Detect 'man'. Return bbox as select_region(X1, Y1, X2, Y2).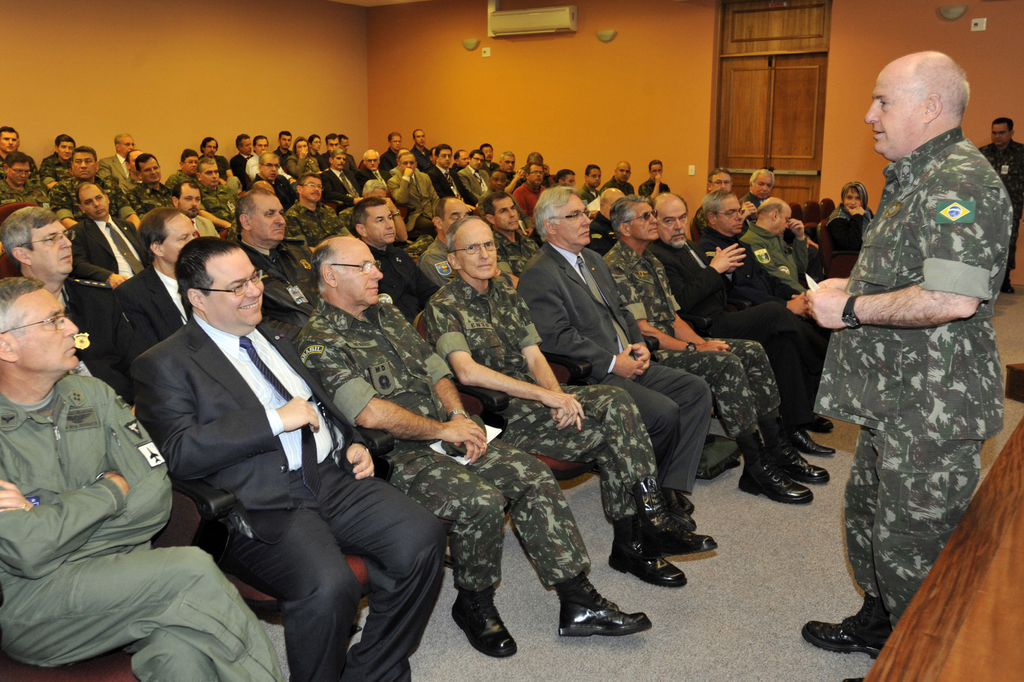
select_region(228, 131, 252, 173).
